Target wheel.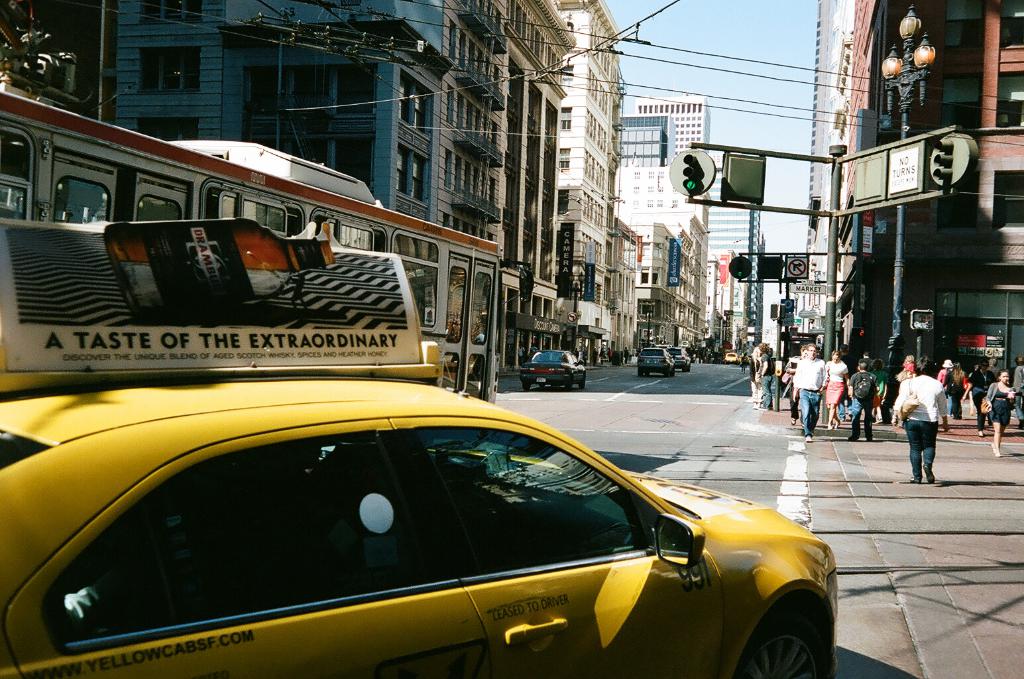
Target region: l=735, t=617, r=825, b=678.
